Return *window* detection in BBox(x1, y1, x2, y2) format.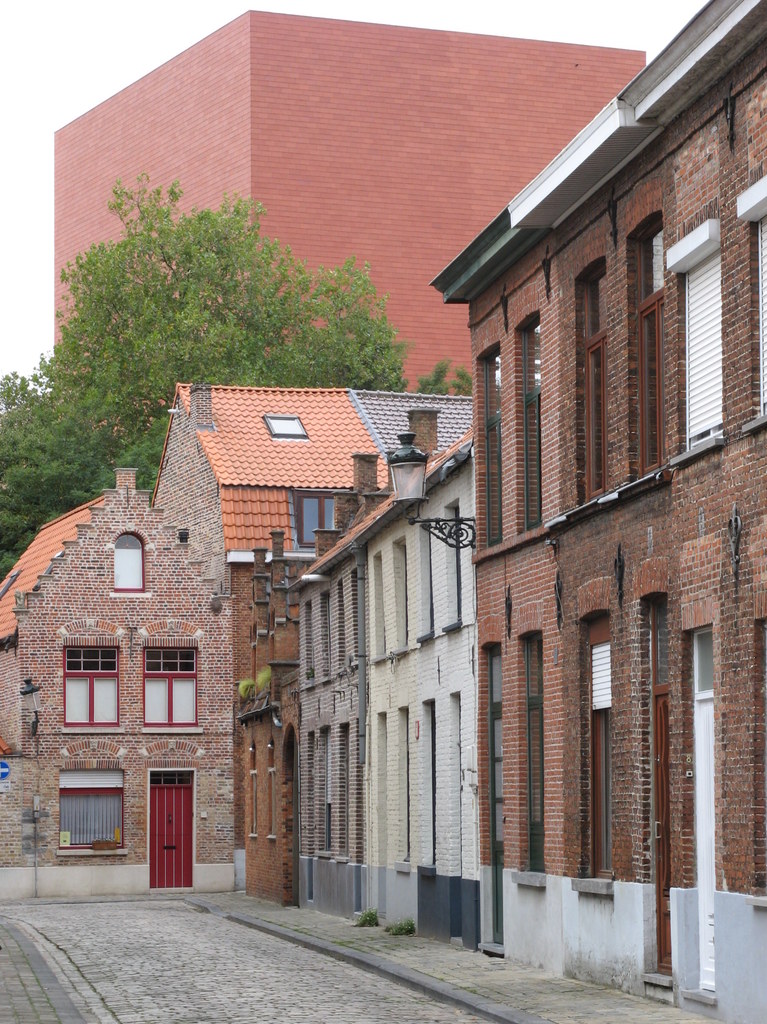
BBox(290, 489, 339, 552).
